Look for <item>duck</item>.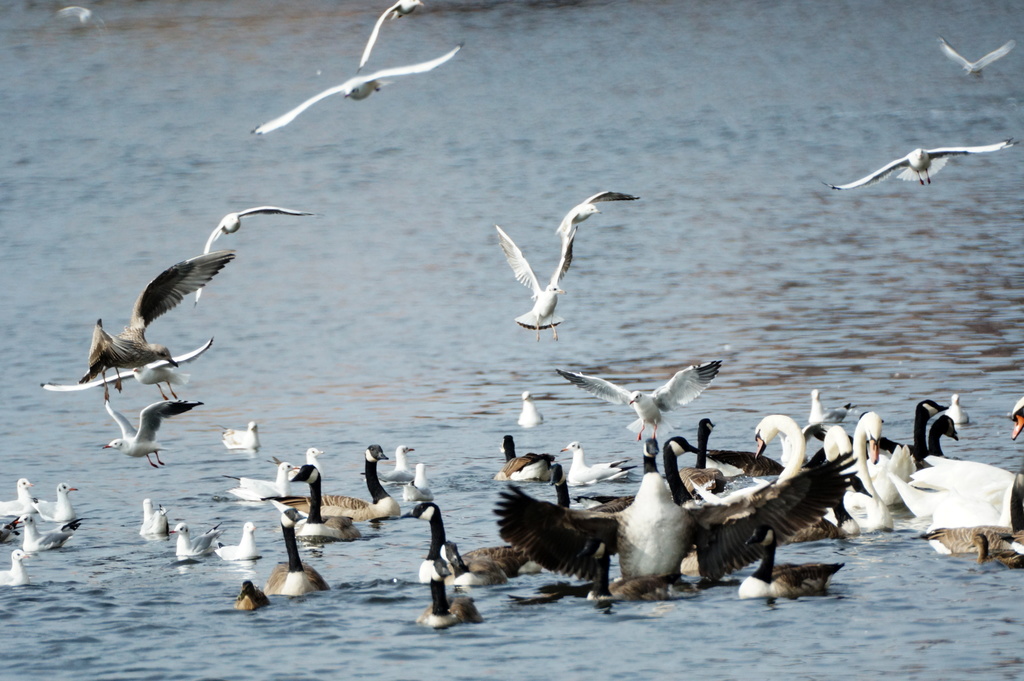
Found: locate(214, 516, 263, 564).
